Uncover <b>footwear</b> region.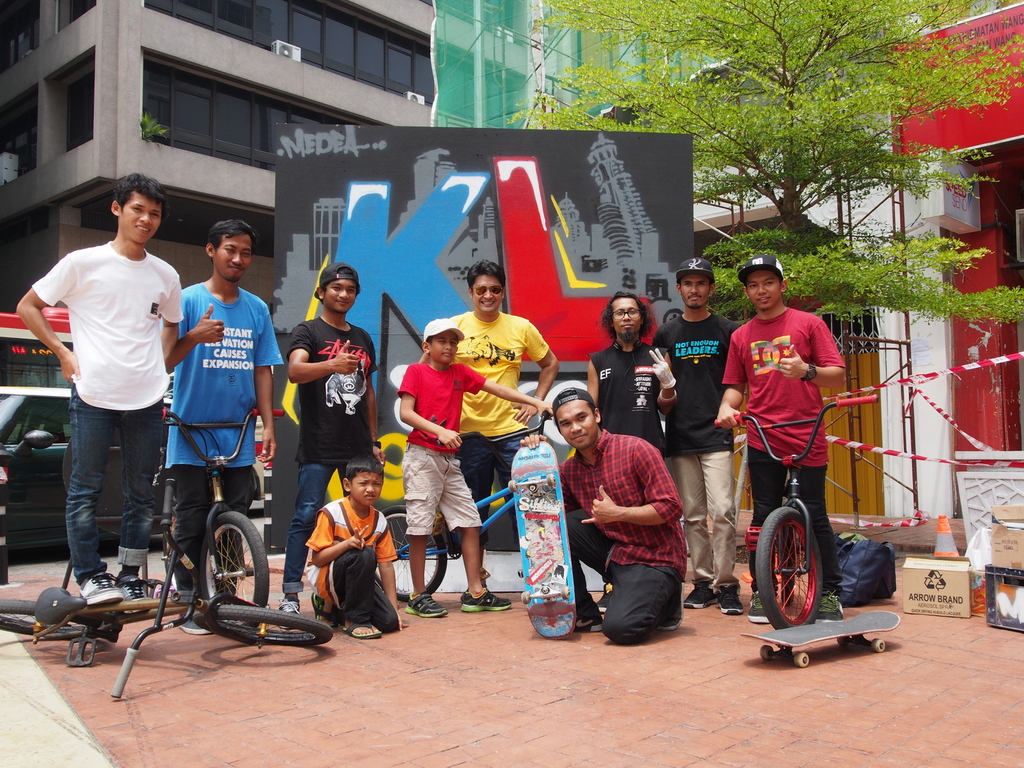
Uncovered: rect(811, 588, 843, 621).
